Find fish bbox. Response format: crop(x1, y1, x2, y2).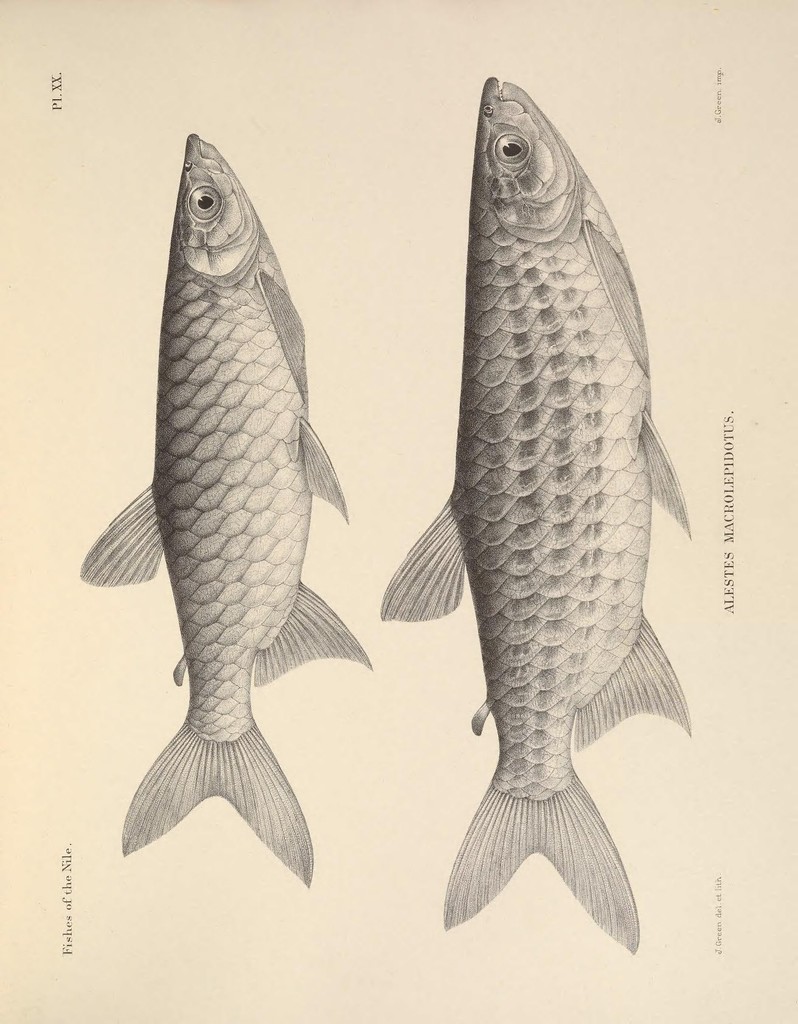
crop(376, 87, 696, 952).
